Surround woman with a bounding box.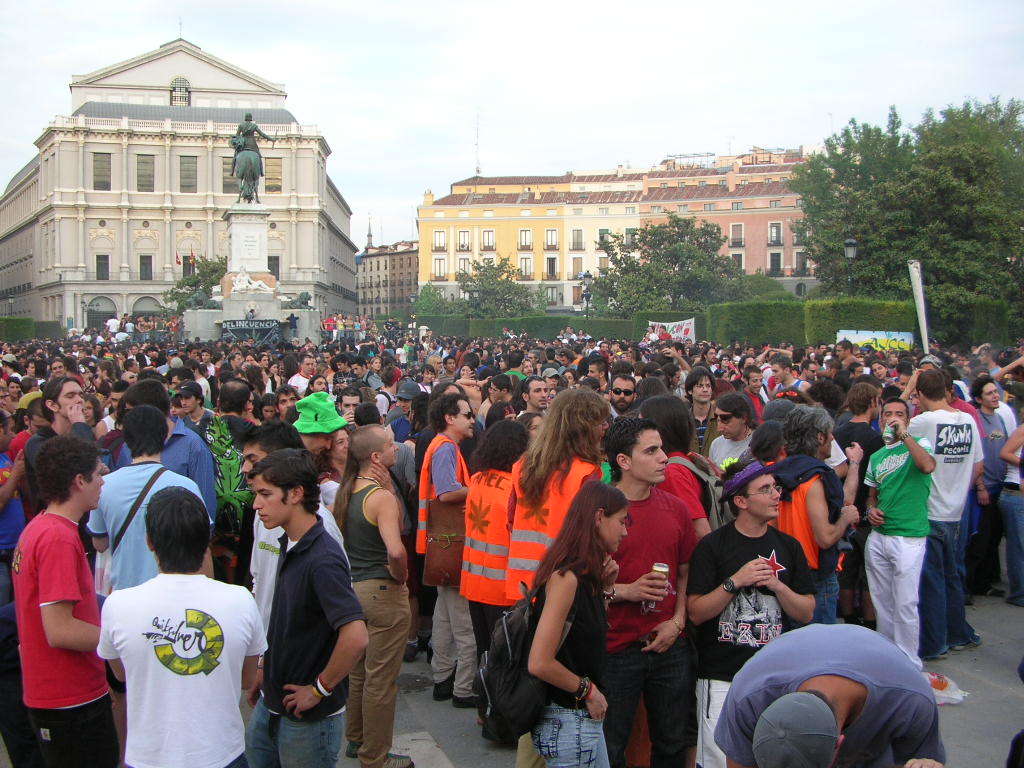
bbox(318, 431, 354, 492).
